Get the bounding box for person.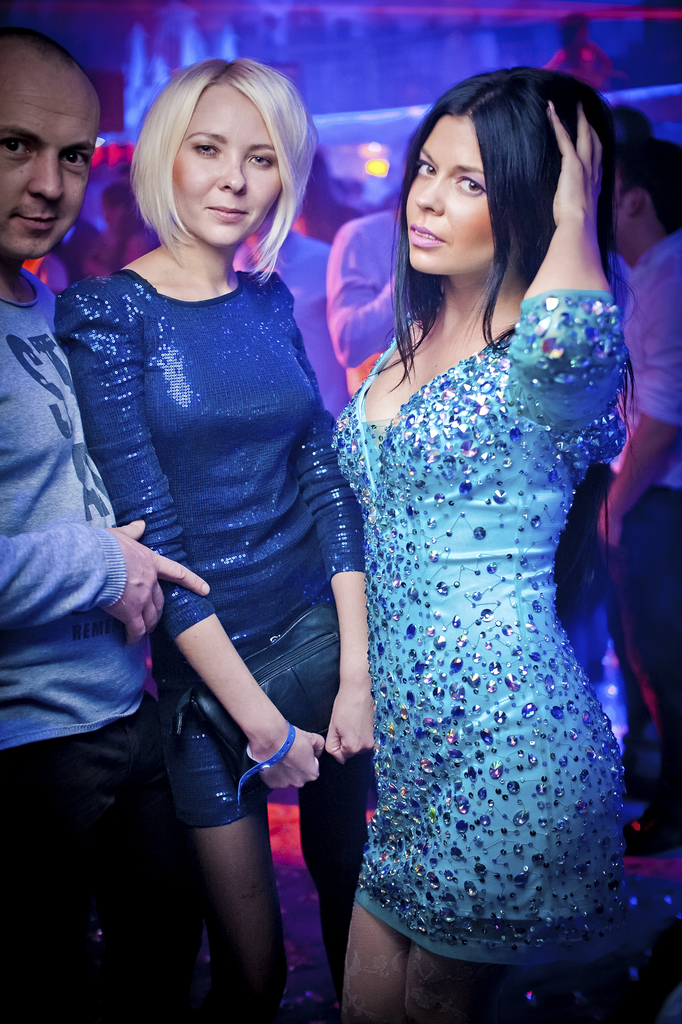
<box>0,30,208,1022</box>.
